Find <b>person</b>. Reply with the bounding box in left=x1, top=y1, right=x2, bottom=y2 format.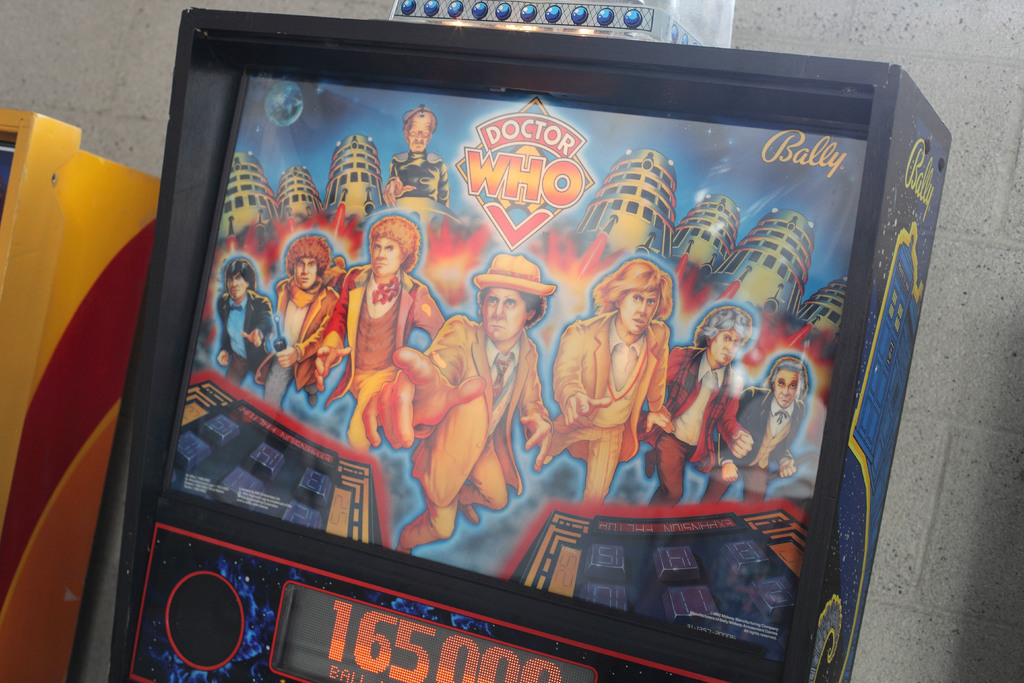
left=638, top=300, right=748, bottom=509.
